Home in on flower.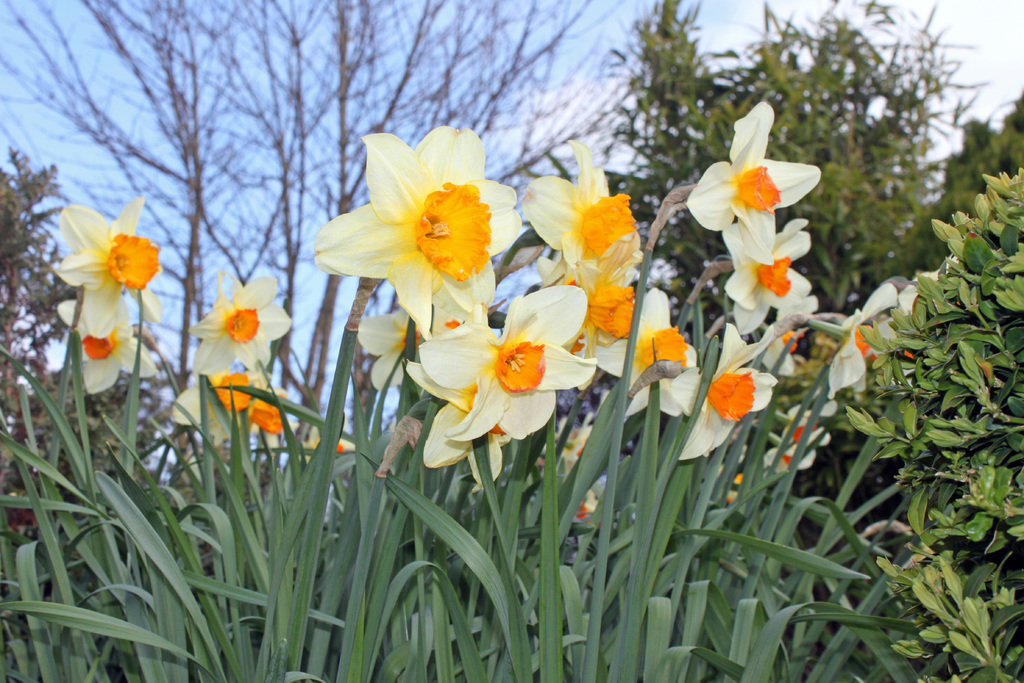
Homed in at rect(47, 188, 161, 345).
